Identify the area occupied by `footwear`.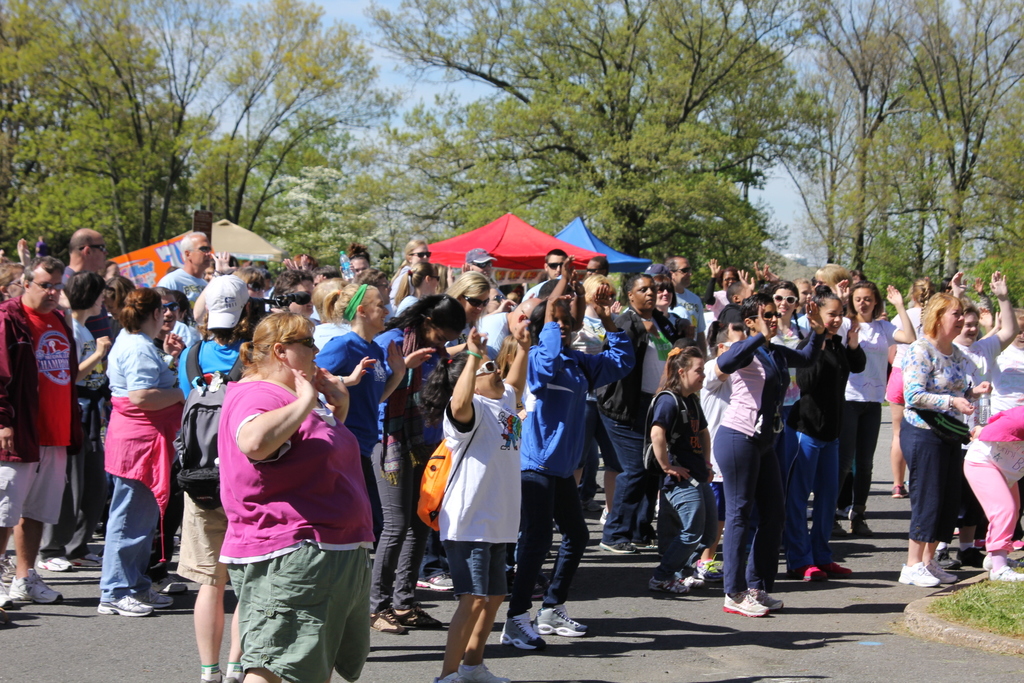
Area: crop(417, 573, 457, 588).
